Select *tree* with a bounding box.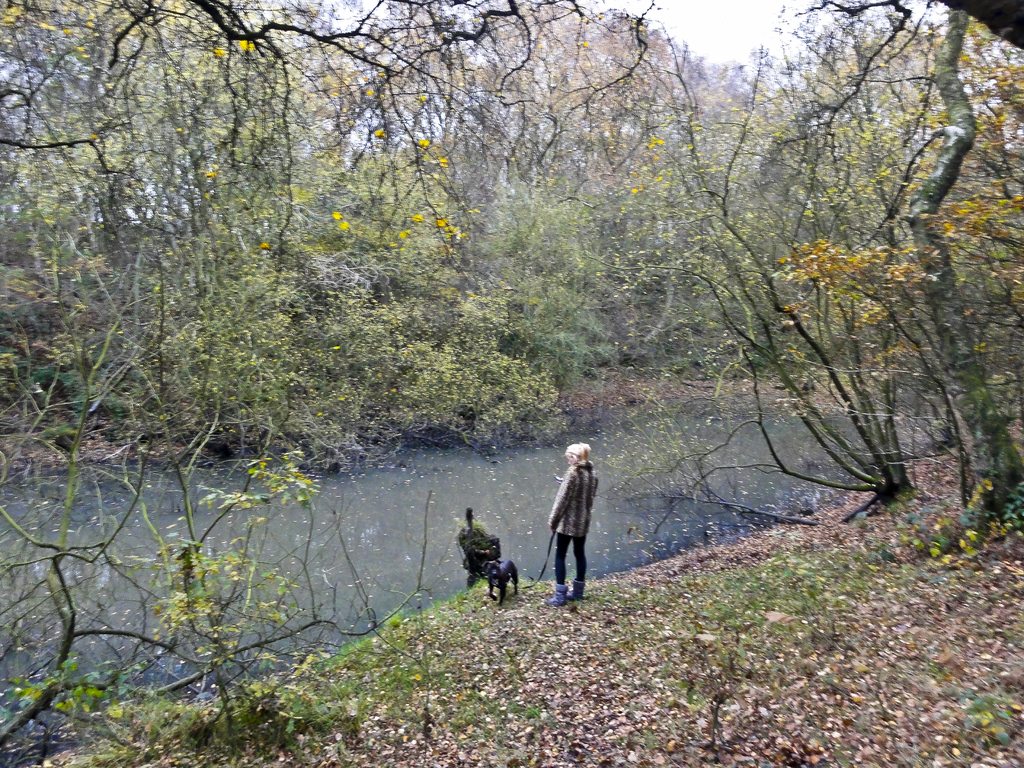
[495,186,617,404].
